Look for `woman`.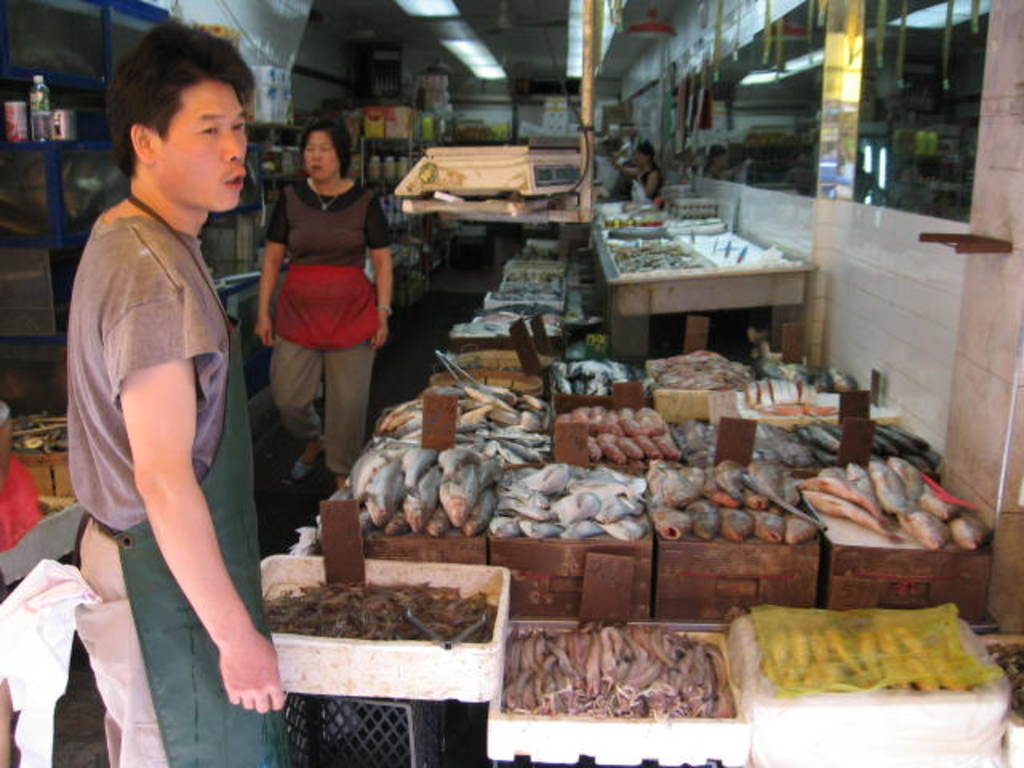
Found: box(613, 142, 662, 194).
